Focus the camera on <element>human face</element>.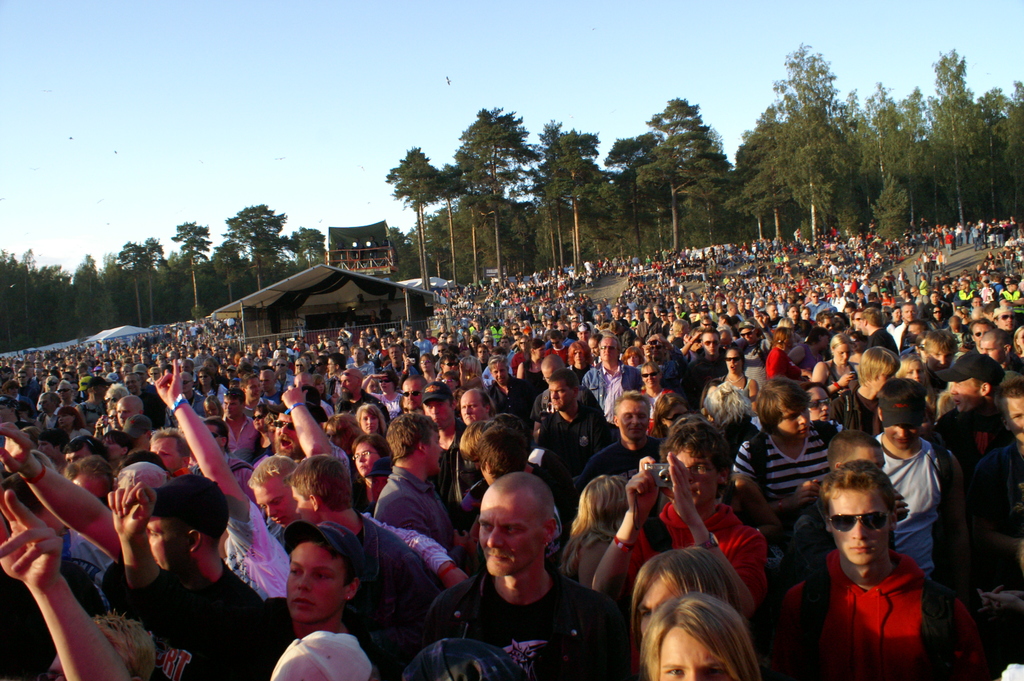
Focus region: locate(907, 360, 926, 384).
